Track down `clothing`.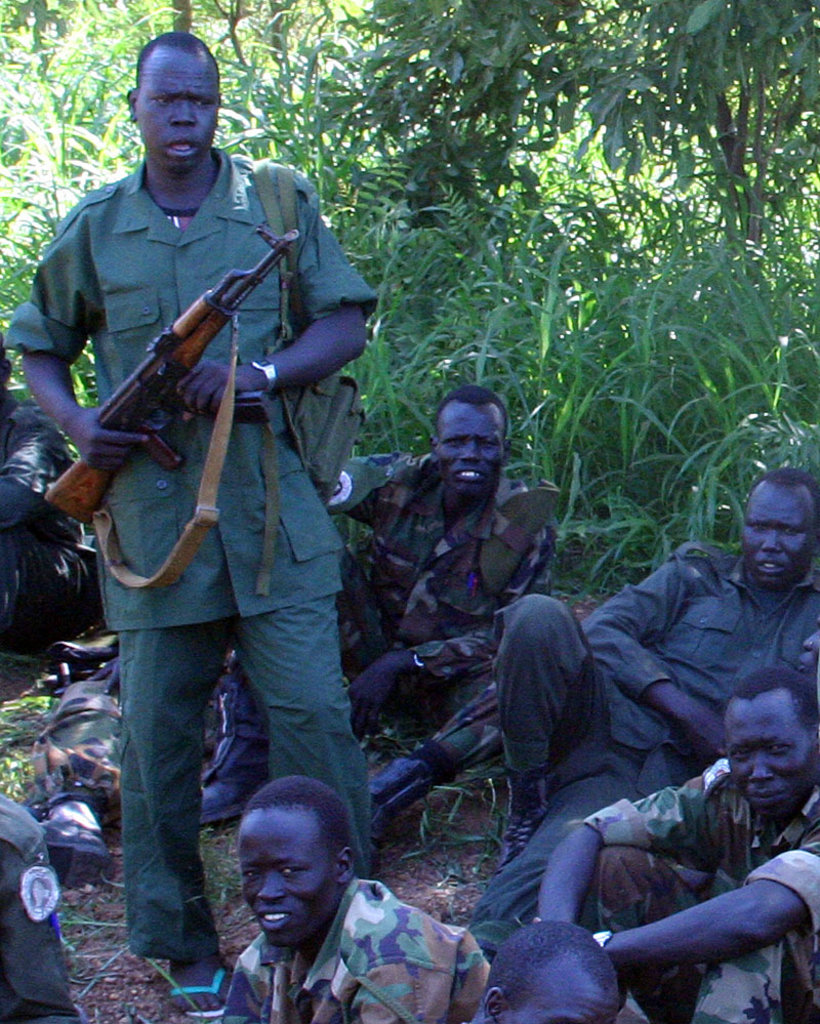
Tracked to 489, 543, 819, 951.
